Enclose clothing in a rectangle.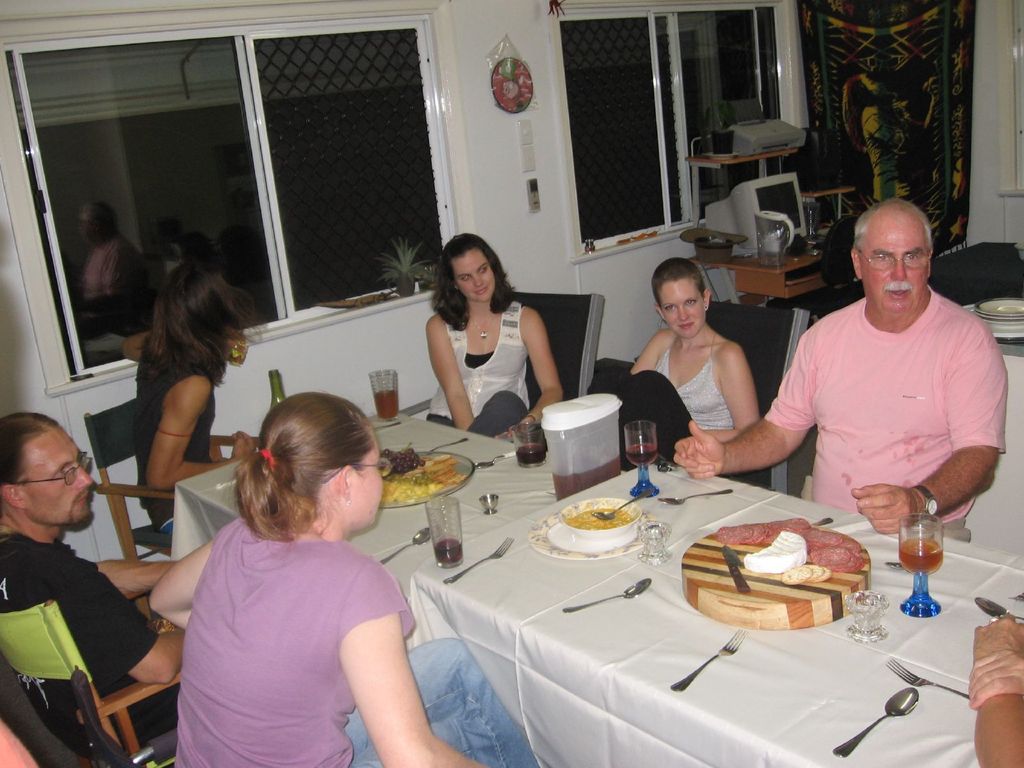
<bbox>127, 337, 245, 516</bbox>.
